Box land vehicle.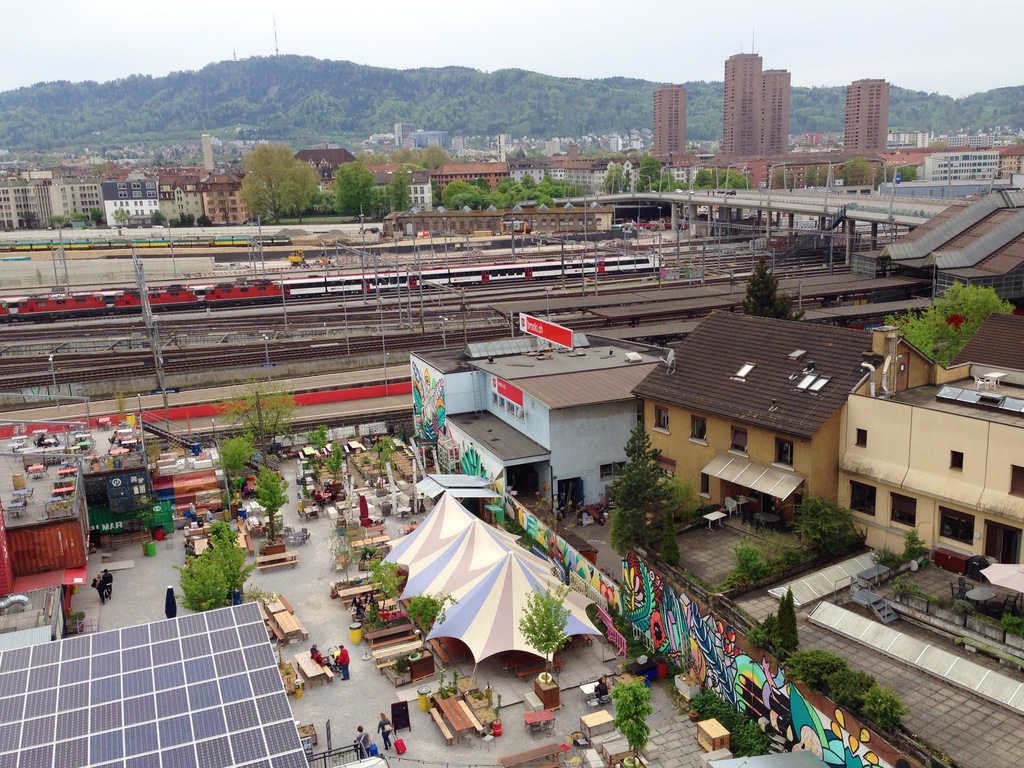
0, 229, 292, 248.
